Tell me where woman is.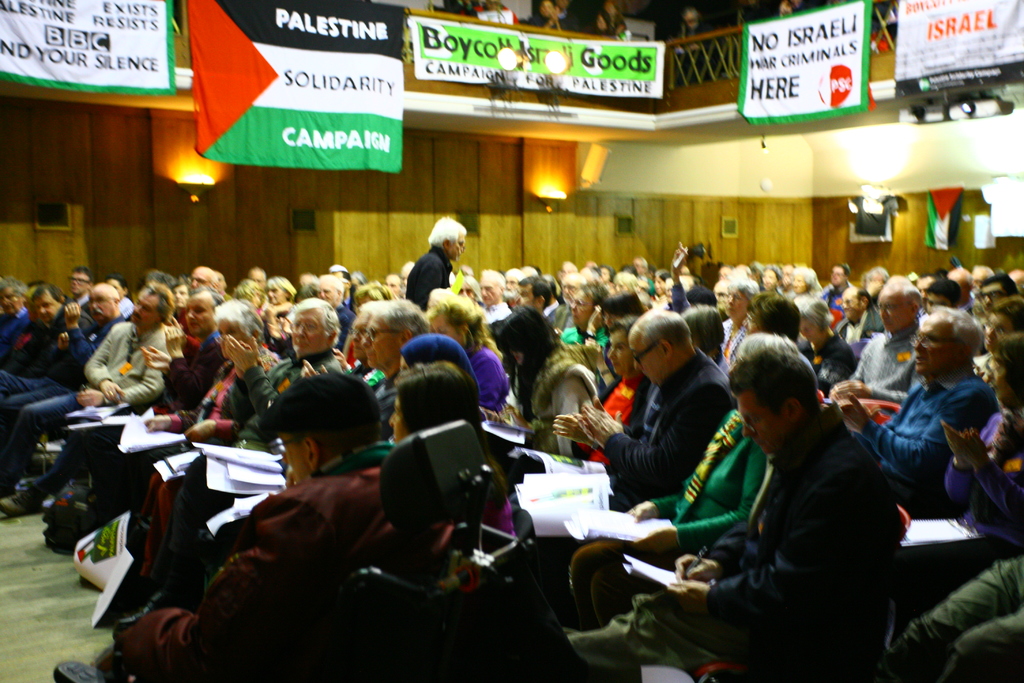
woman is at bbox(652, 273, 667, 294).
